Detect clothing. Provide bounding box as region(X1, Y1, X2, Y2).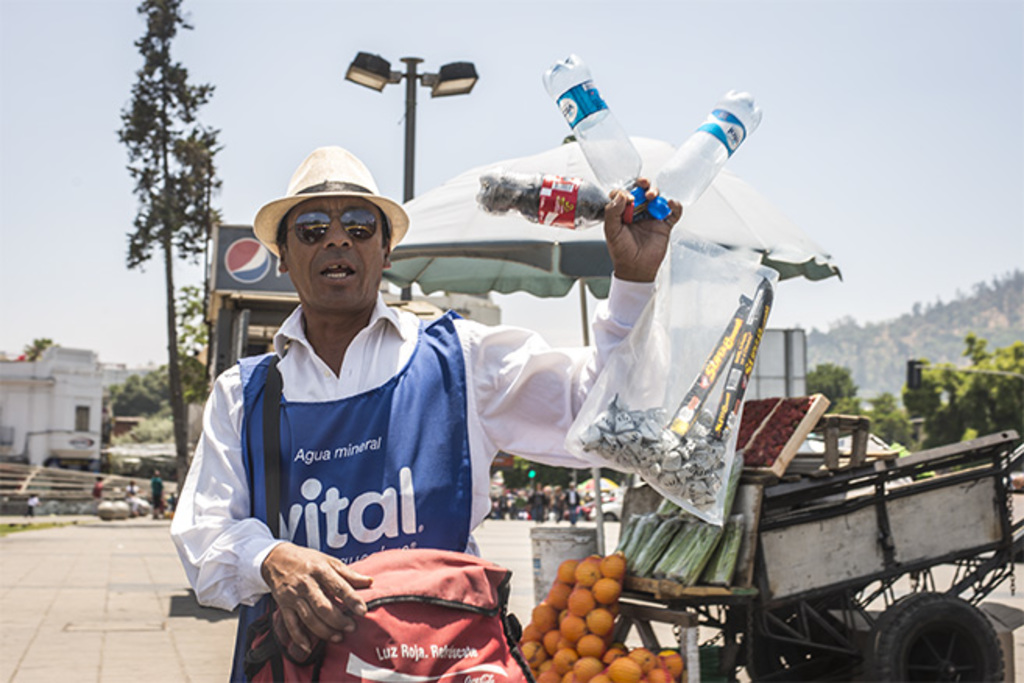
region(171, 281, 659, 681).
